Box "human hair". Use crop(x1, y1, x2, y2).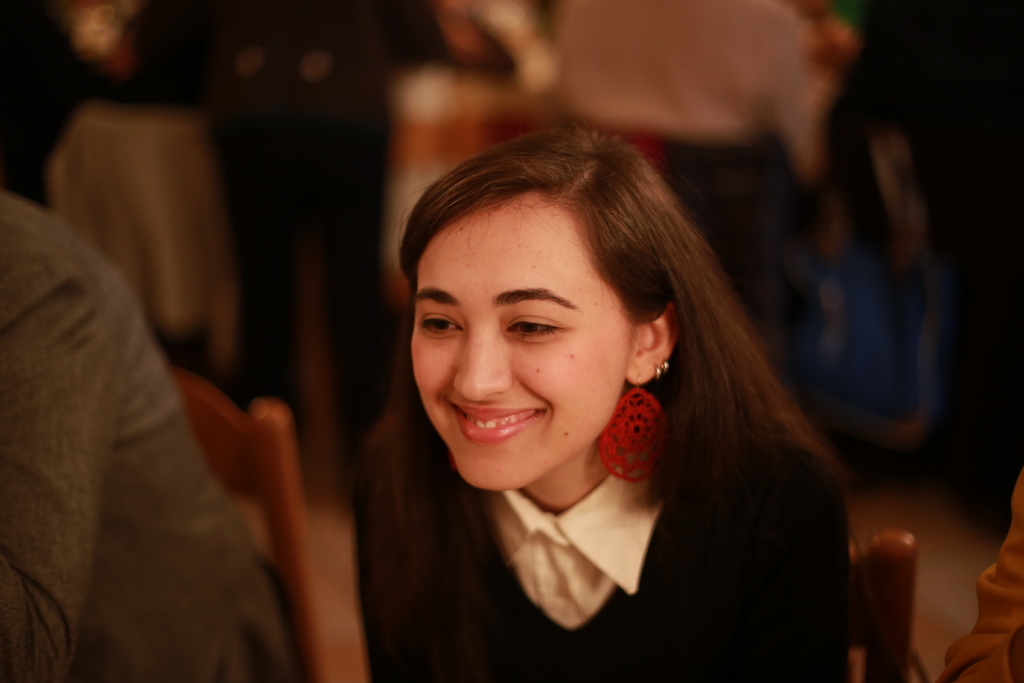
crop(421, 147, 833, 580).
